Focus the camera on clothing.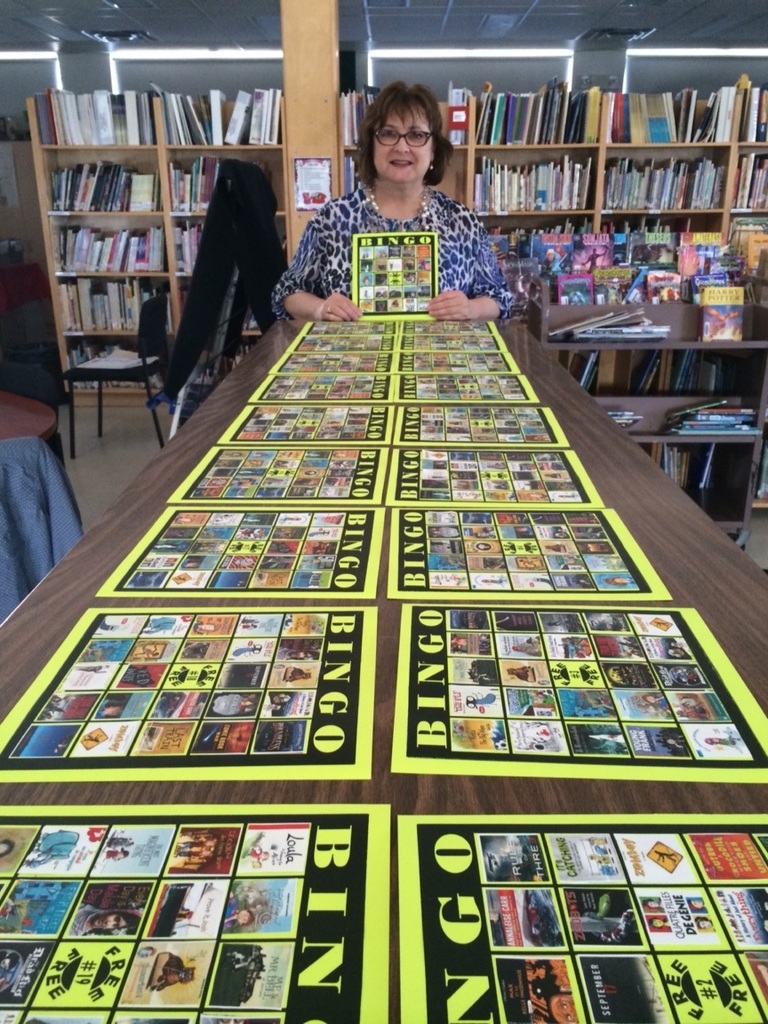
Focus region: 281, 148, 516, 309.
